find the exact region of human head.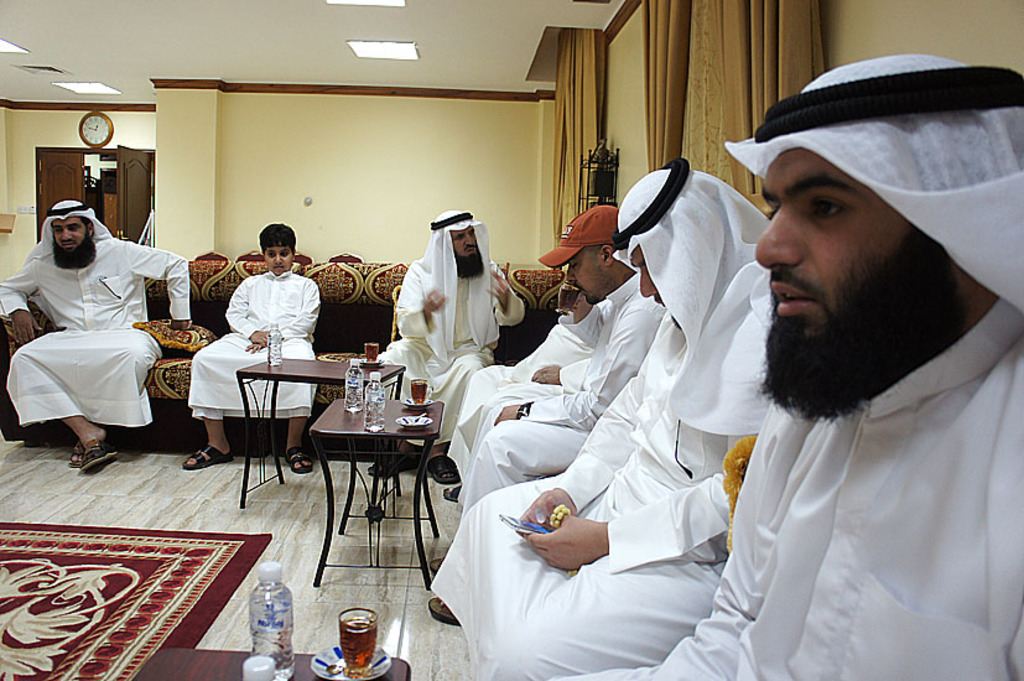
Exact region: box=[43, 203, 99, 256].
